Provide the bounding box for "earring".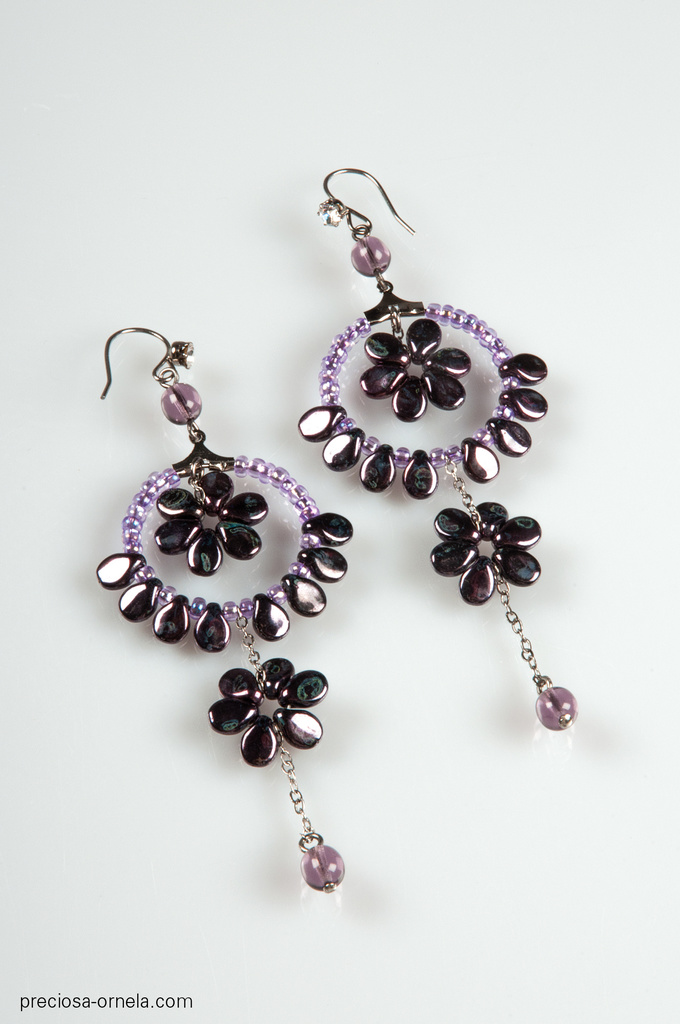
detection(91, 323, 355, 898).
